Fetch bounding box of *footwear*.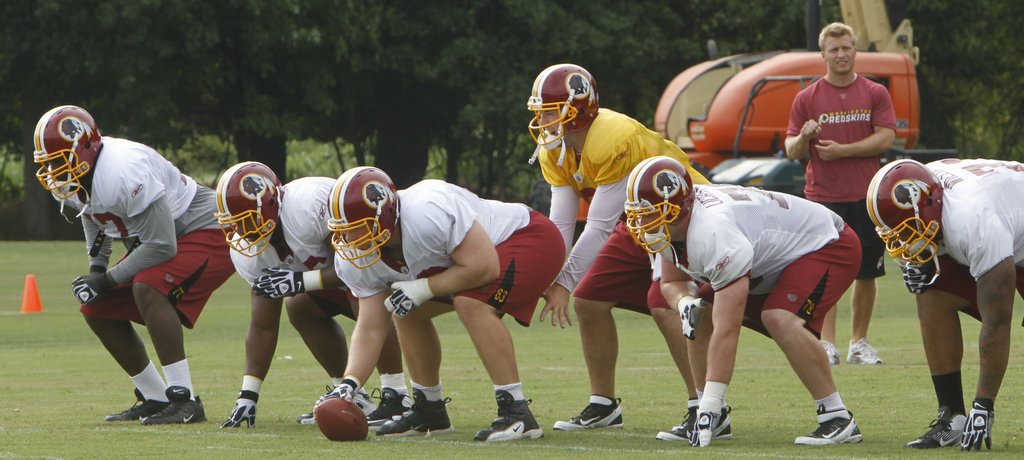
Bbox: bbox=[474, 389, 544, 440].
